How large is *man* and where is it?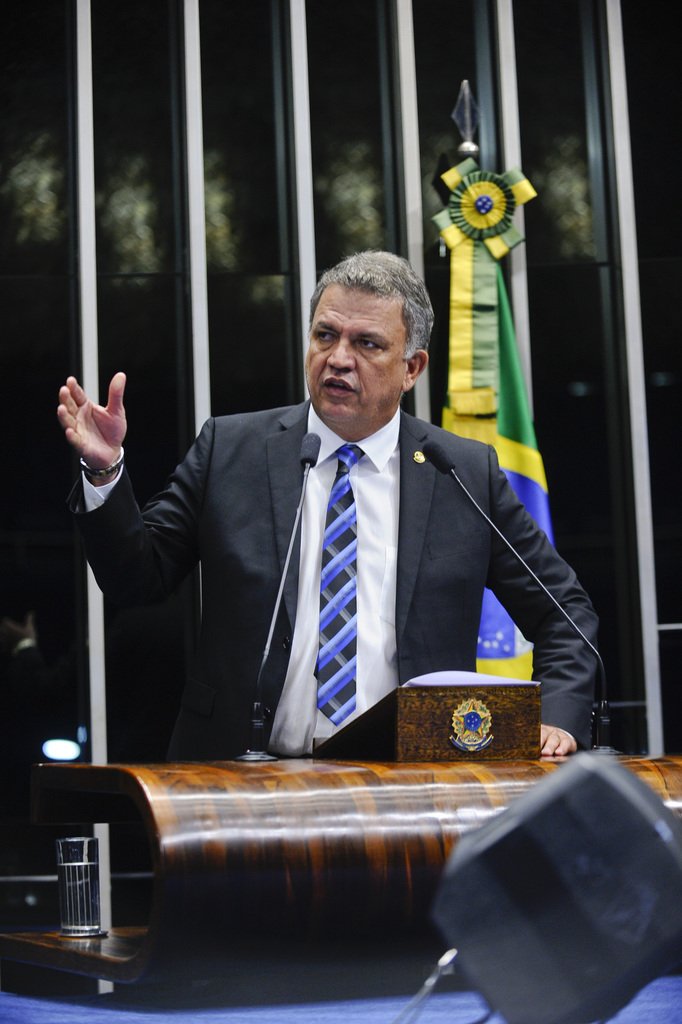
Bounding box: {"left": 47, "top": 248, "right": 629, "bottom": 876}.
